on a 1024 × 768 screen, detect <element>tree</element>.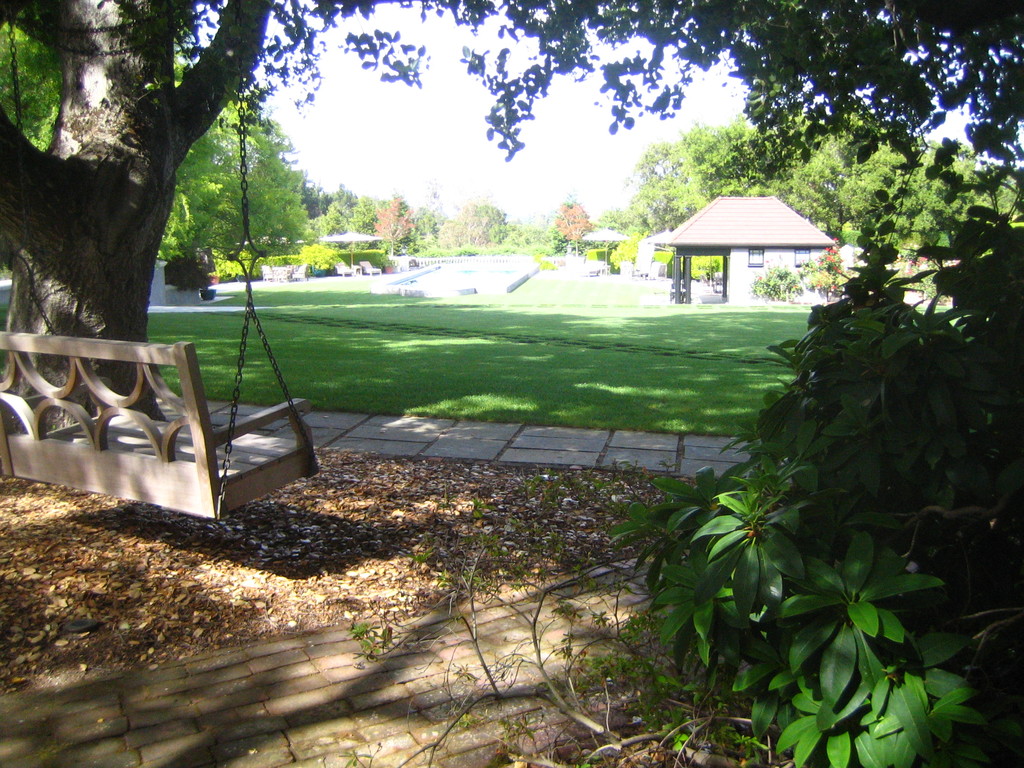
locate(377, 200, 412, 259).
